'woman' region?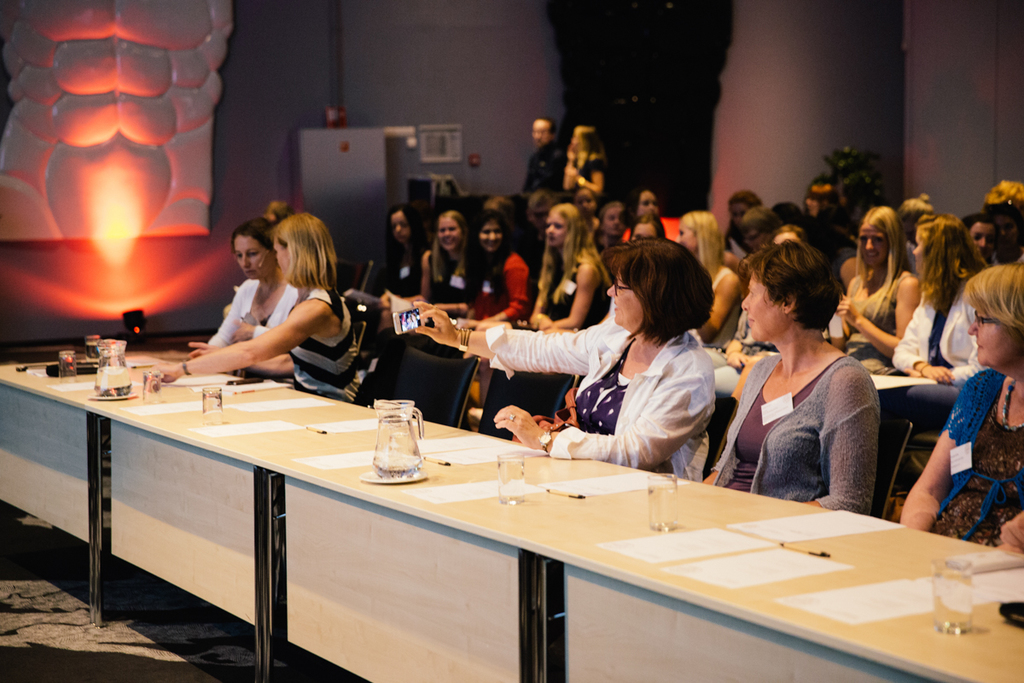
(x1=208, y1=219, x2=297, y2=343)
